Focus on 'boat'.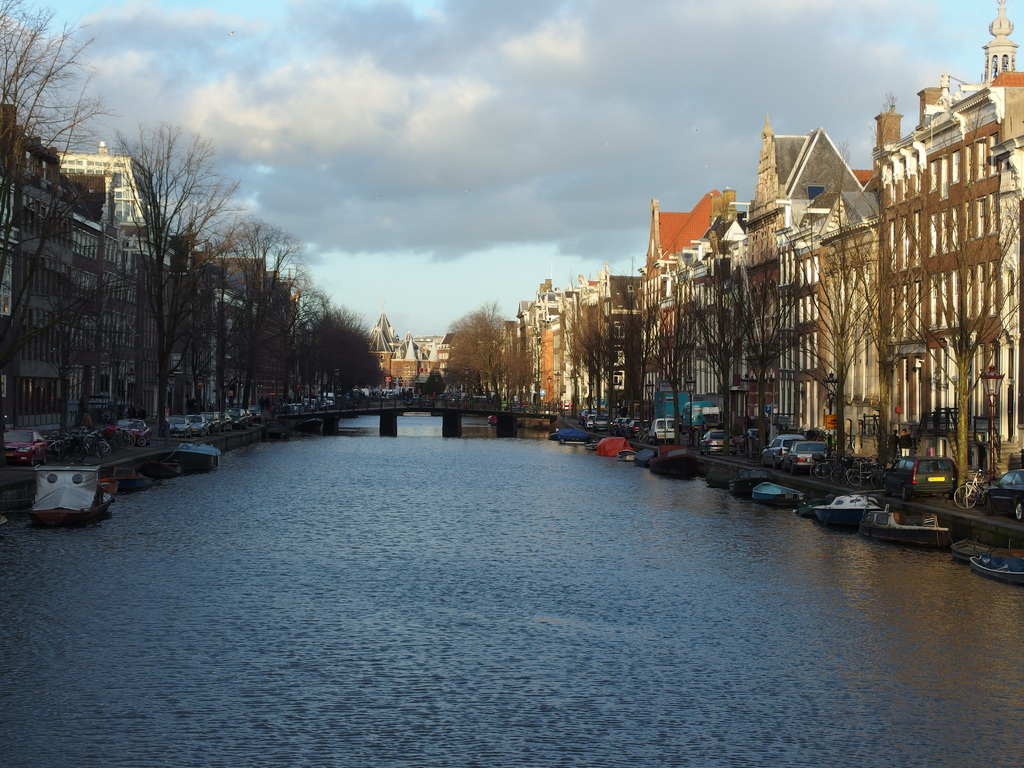
Focused at box=[634, 449, 659, 468].
